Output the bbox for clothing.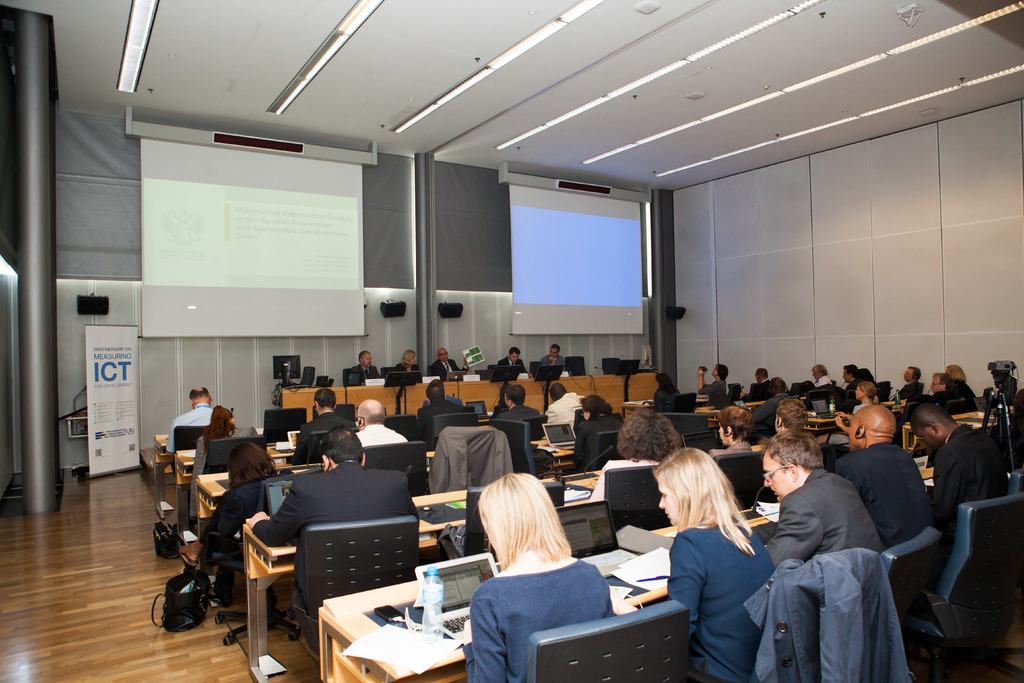
bbox=[739, 549, 911, 682].
